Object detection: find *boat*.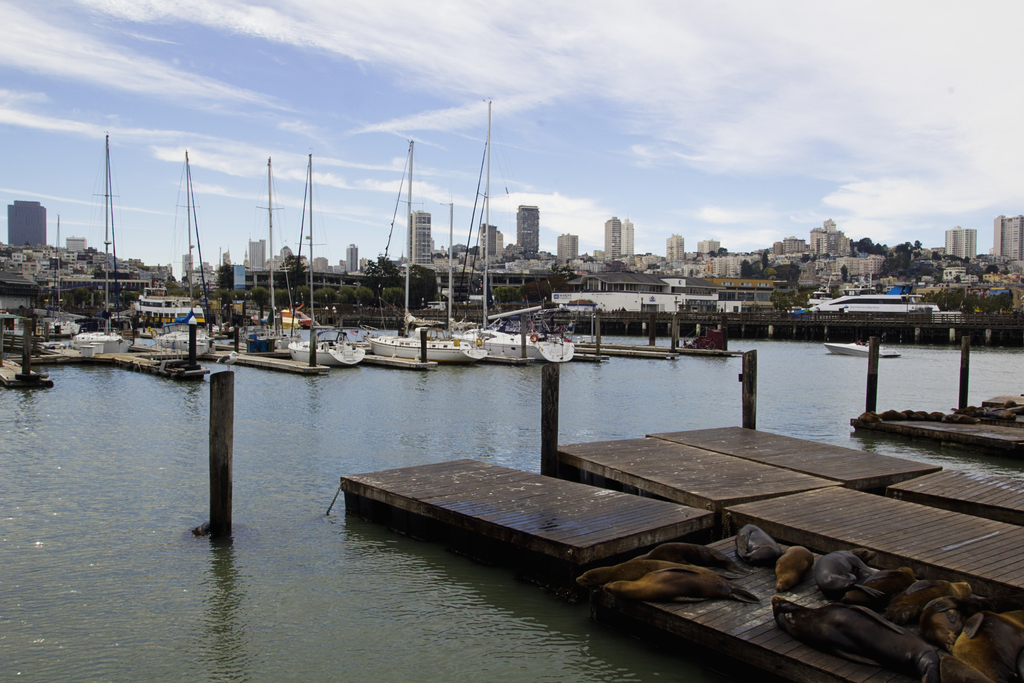
l=371, t=140, r=488, b=366.
